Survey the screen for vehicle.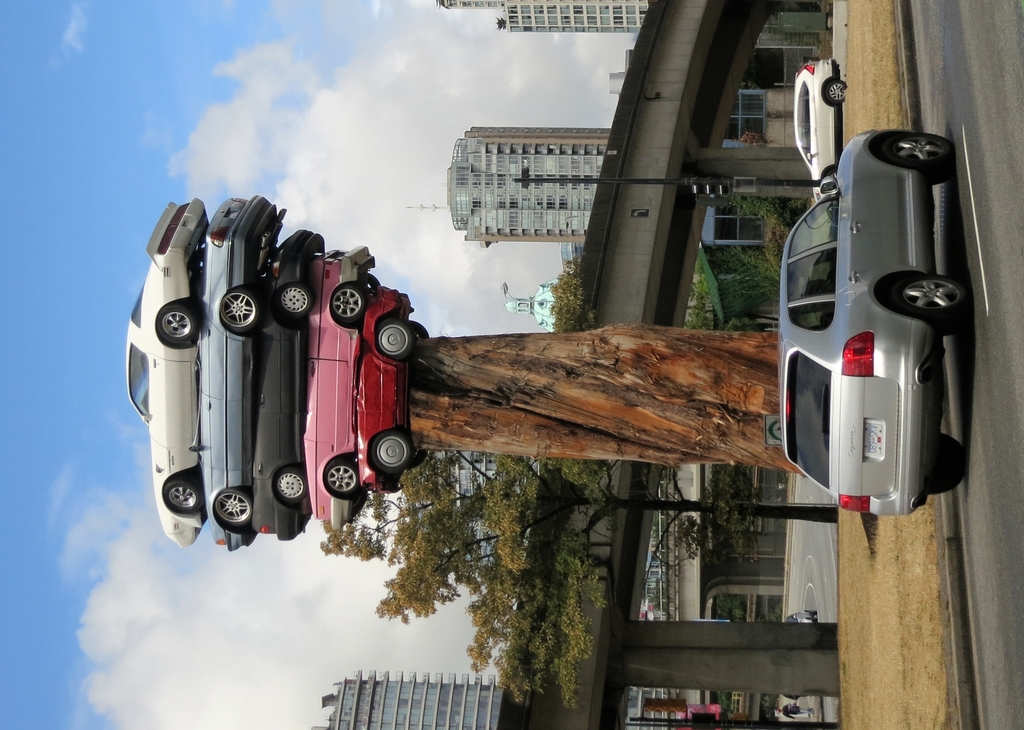
Survey found: 364 287 426 495.
